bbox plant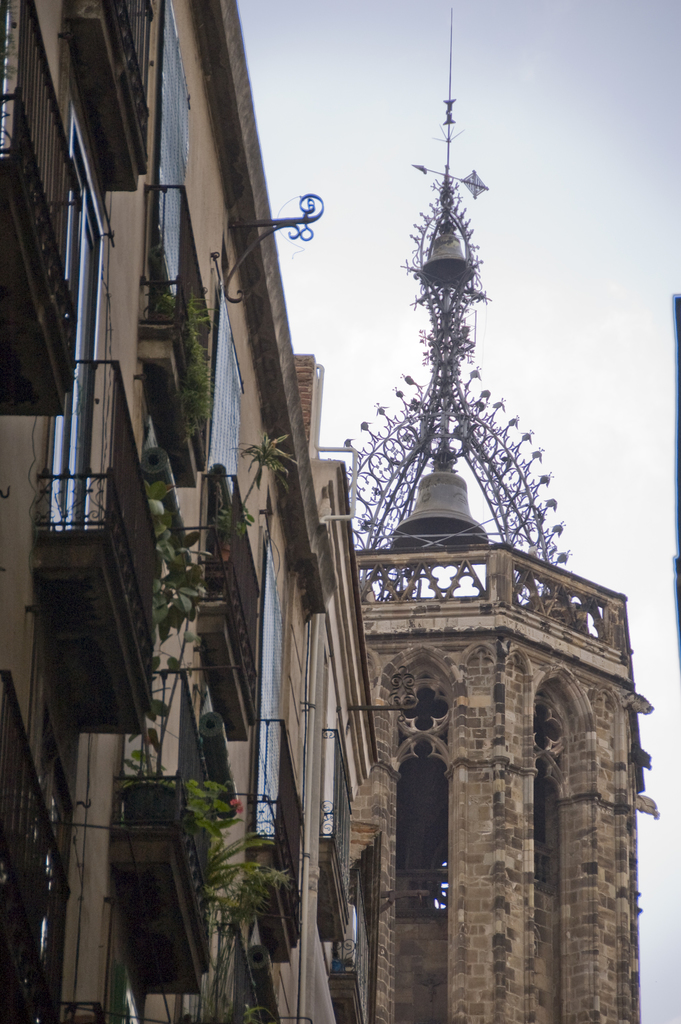
left=185, top=778, right=291, bottom=936
